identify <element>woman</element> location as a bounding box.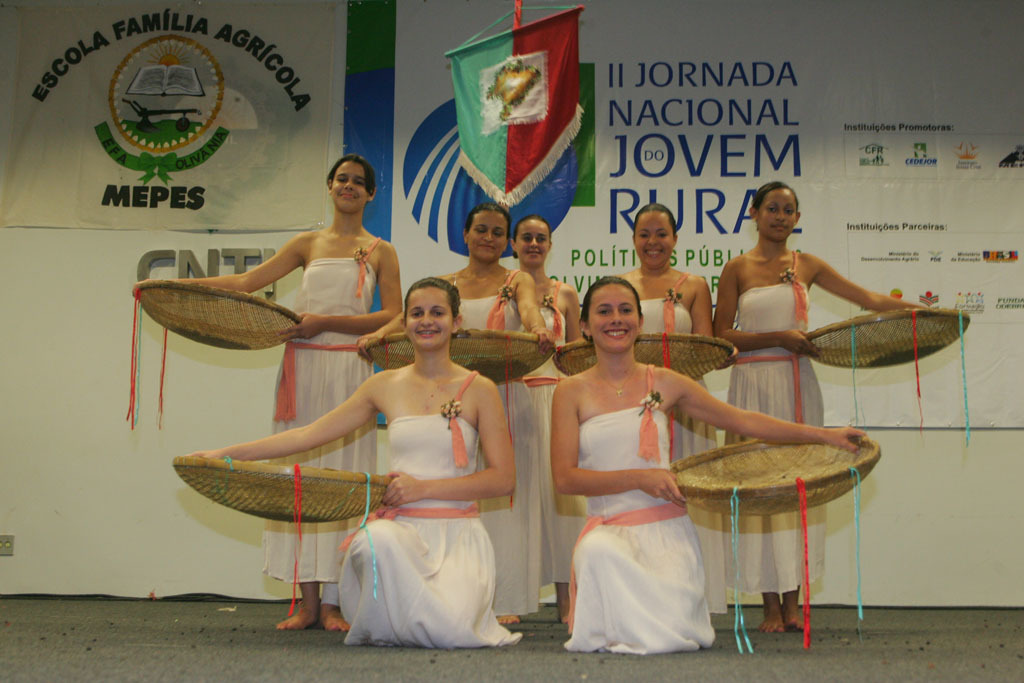
[left=359, top=200, right=554, bottom=625].
